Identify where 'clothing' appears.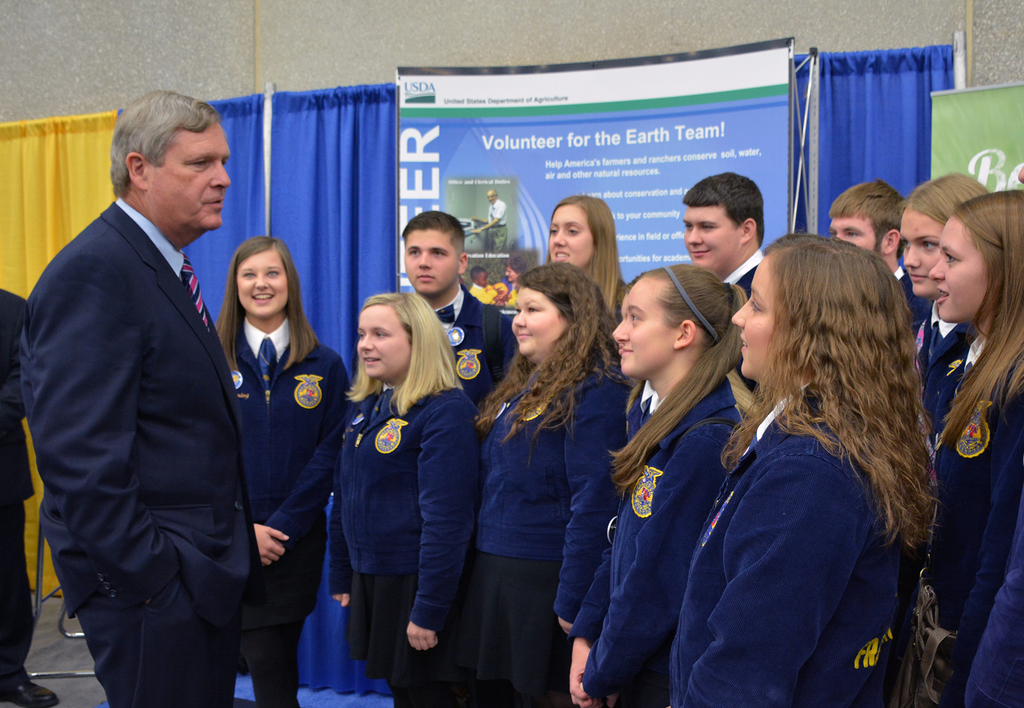
Appears at region(435, 286, 513, 400).
